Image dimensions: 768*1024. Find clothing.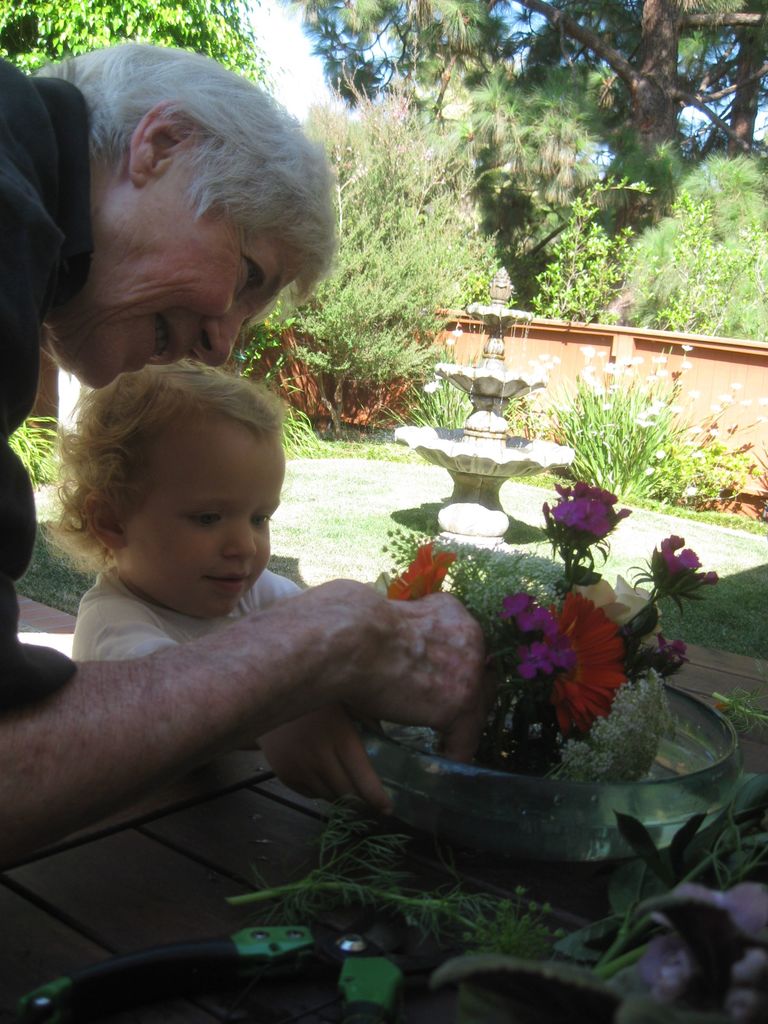
locate(0, 56, 98, 719).
